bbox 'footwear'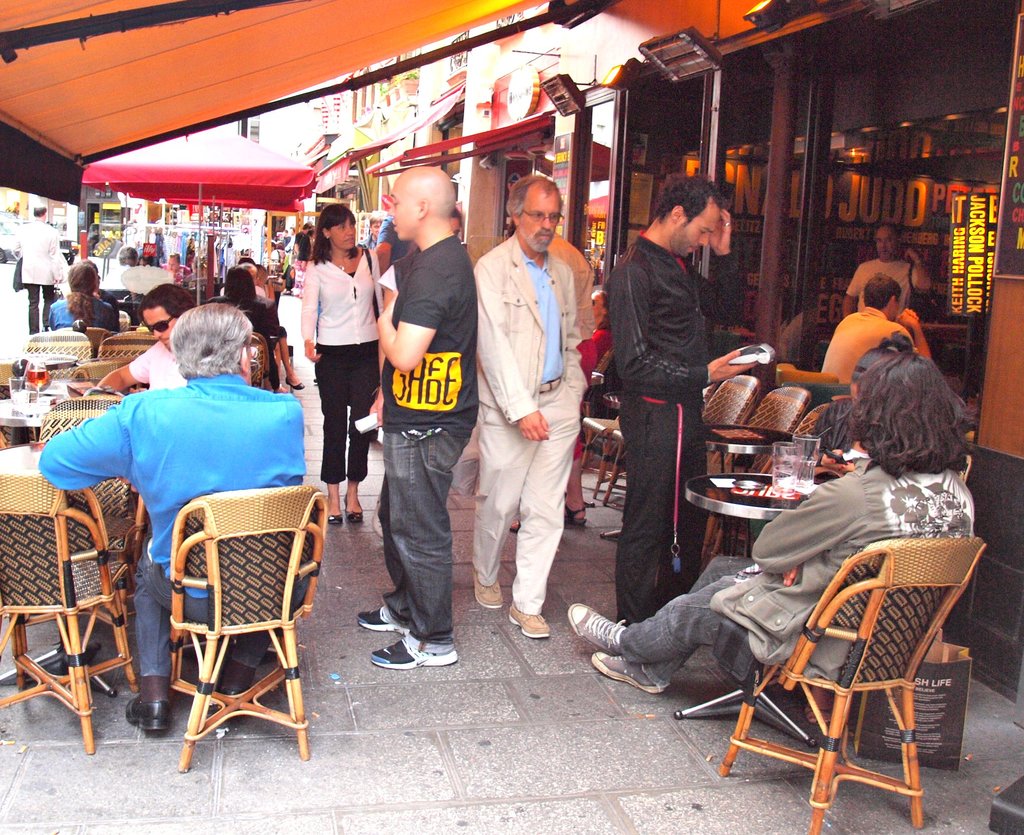
region(323, 495, 344, 524)
